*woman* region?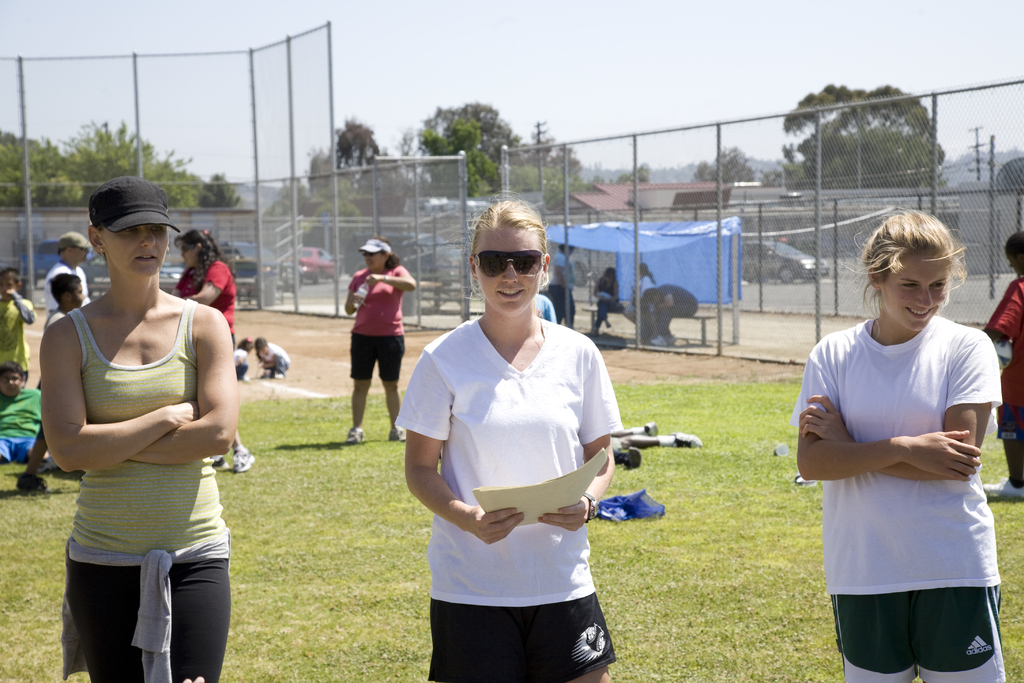
[789, 211, 1008, 682]
